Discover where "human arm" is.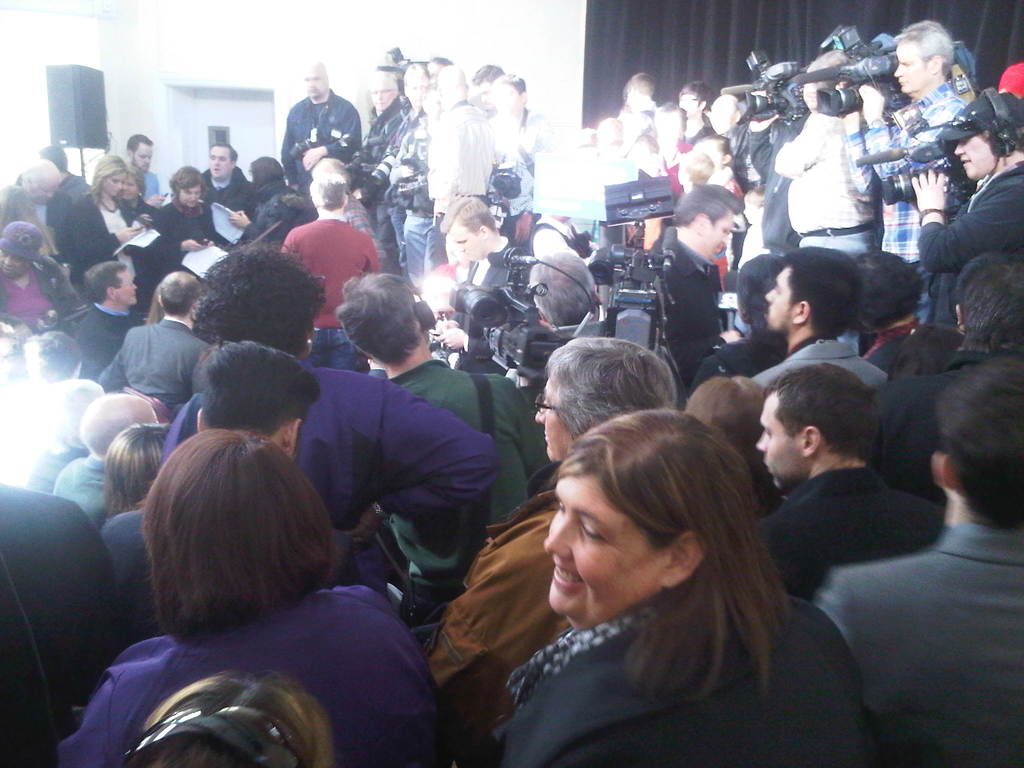
Discovered at bbox=(138, 192, 170, 207).
